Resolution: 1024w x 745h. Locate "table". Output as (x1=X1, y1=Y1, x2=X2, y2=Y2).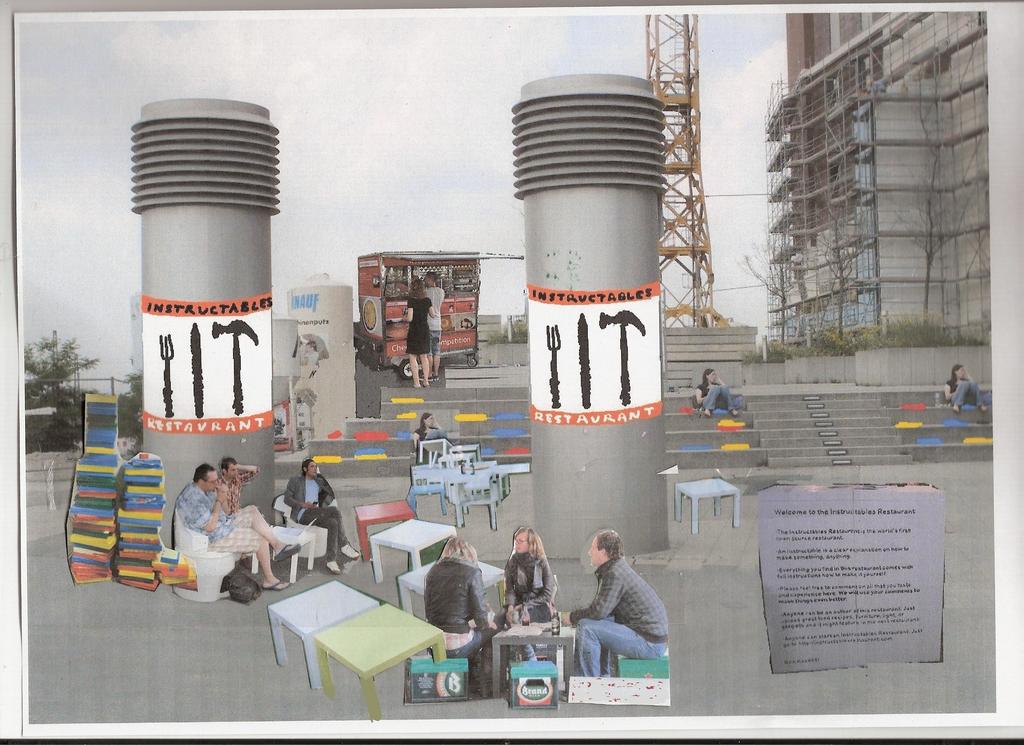
(x1=375, y1=518, x2=456, y2=583).
